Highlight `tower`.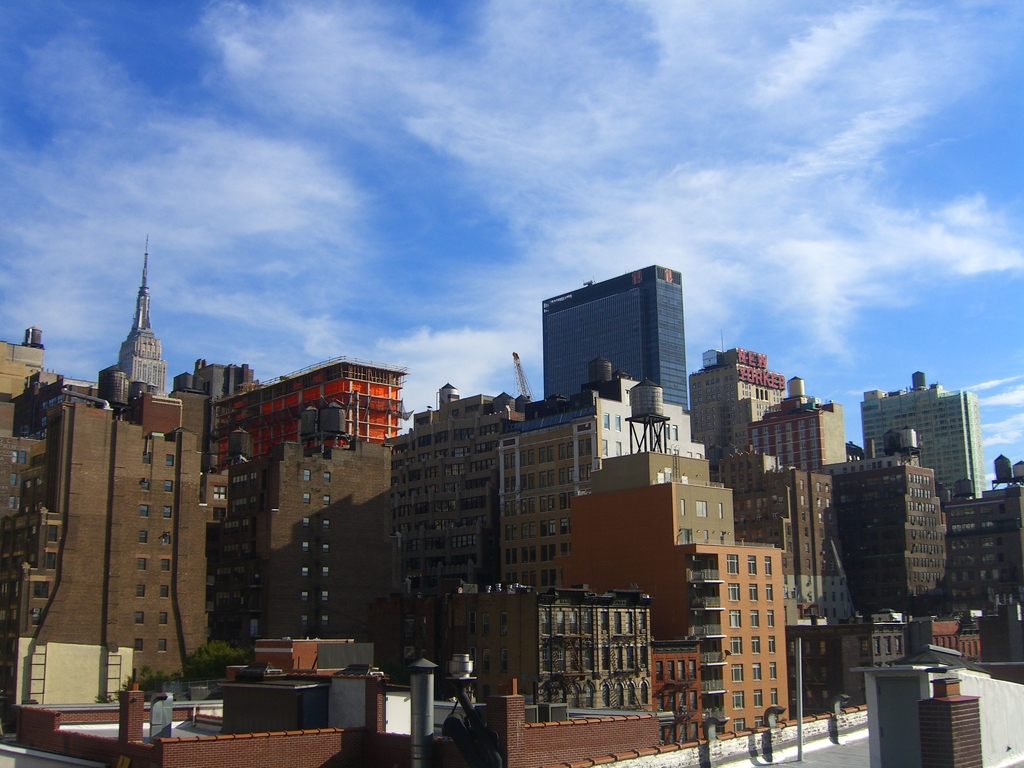
Highlighted region: (541,266,692,412).
